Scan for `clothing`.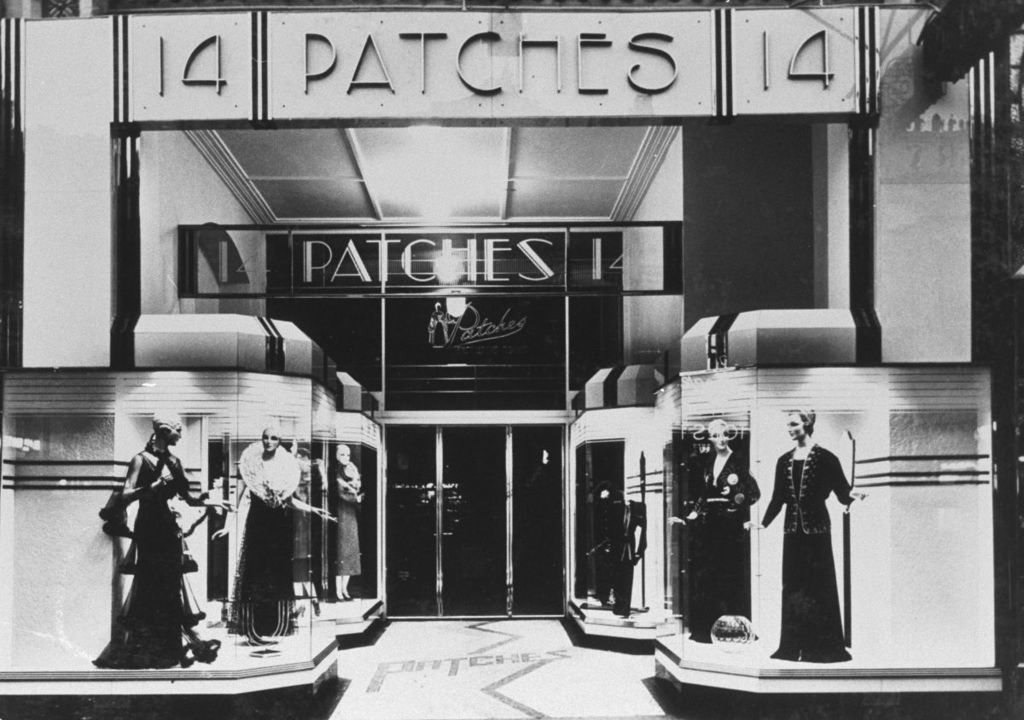
Scan result: (693,451,758,643).
